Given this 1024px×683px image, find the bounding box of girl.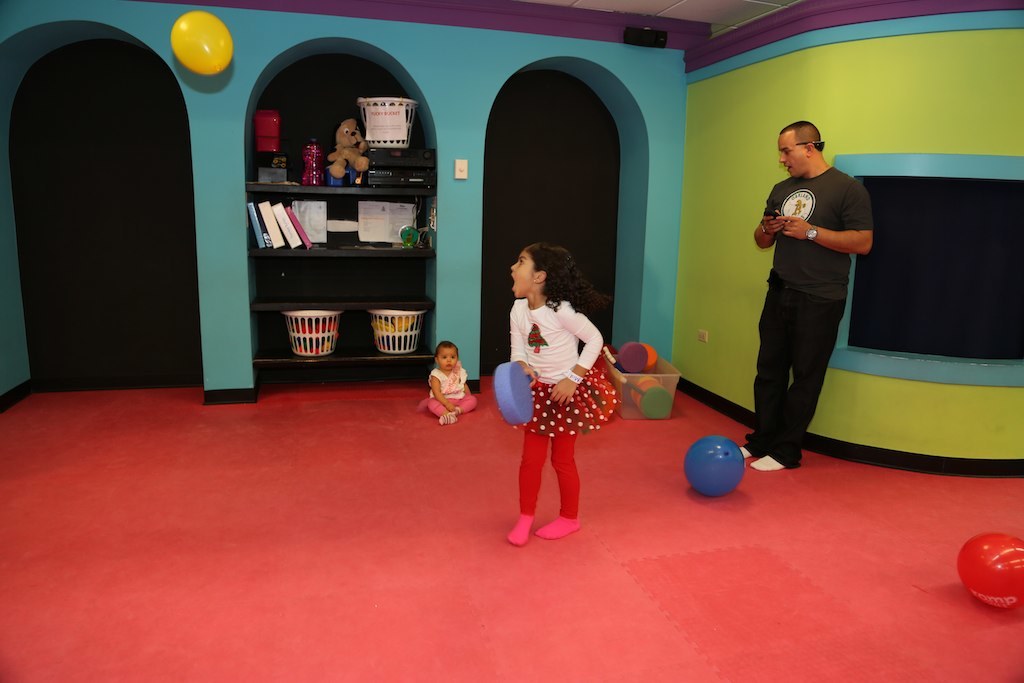
Rect(416, 340, 475, 425).
